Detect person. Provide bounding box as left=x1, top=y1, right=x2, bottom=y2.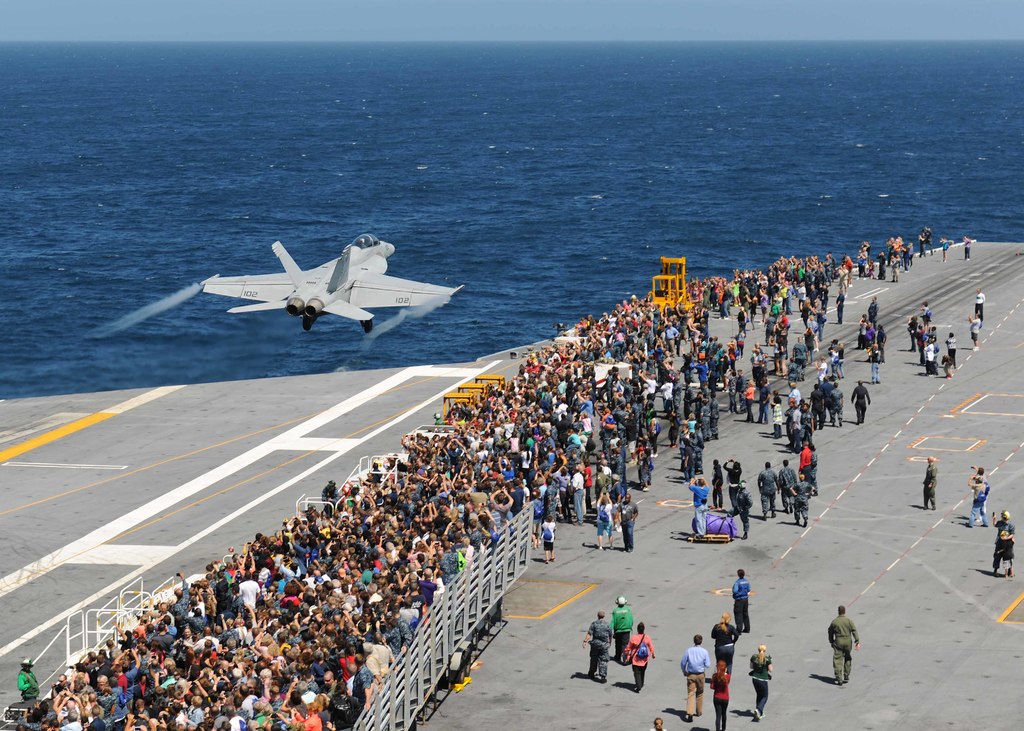
left=822, top=601, right=862, bottom=689.
